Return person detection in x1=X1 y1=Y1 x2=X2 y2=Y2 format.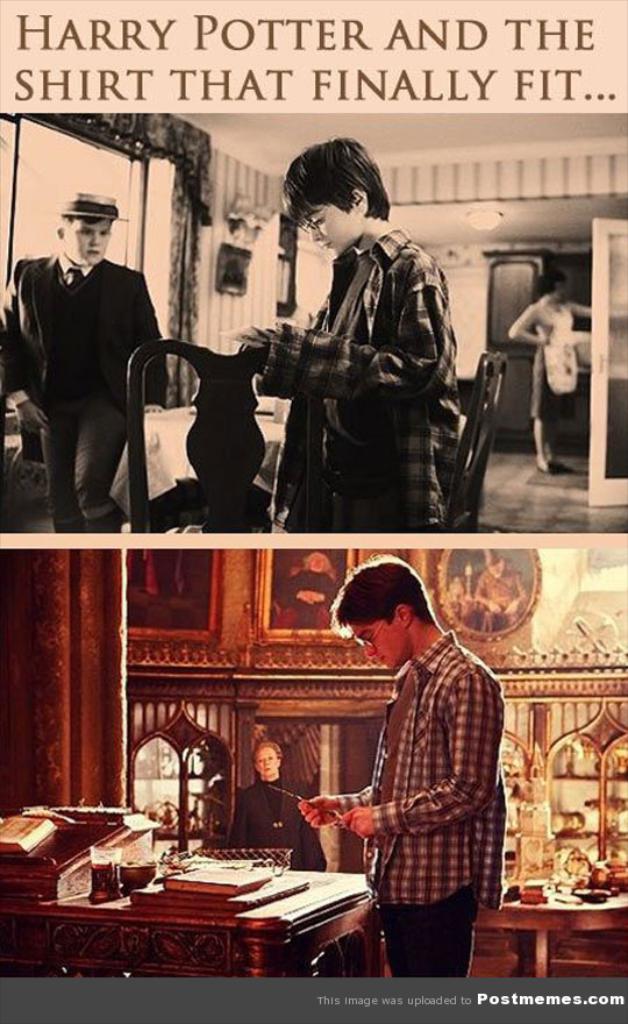
x1=295 y1=564 x2=495 y2=979.
